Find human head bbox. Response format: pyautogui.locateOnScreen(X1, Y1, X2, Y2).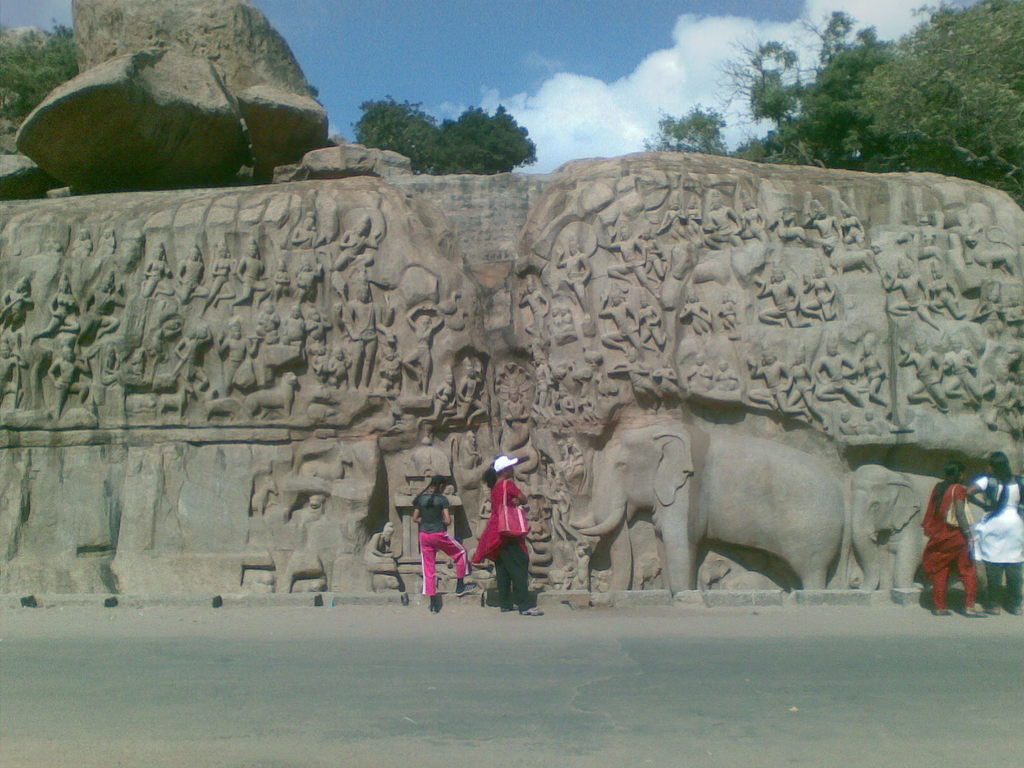
pyautogui.locateOnScreen(334, 347, 344, 360).
